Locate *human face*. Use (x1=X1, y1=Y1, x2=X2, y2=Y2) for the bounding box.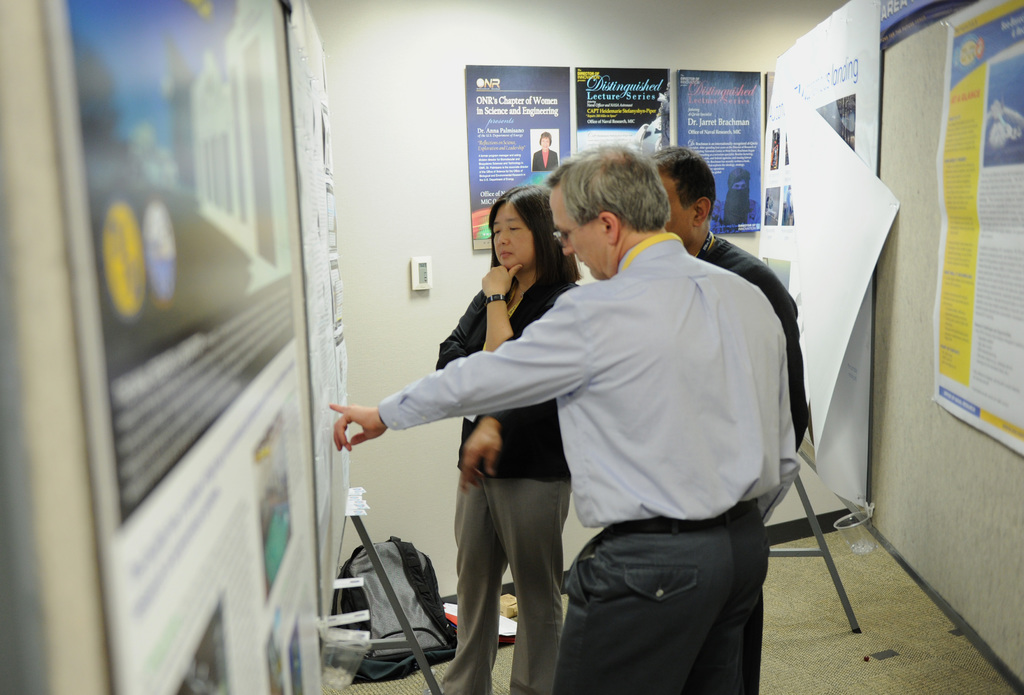
(x1=497, y1=204, x2=540, y2=275).
